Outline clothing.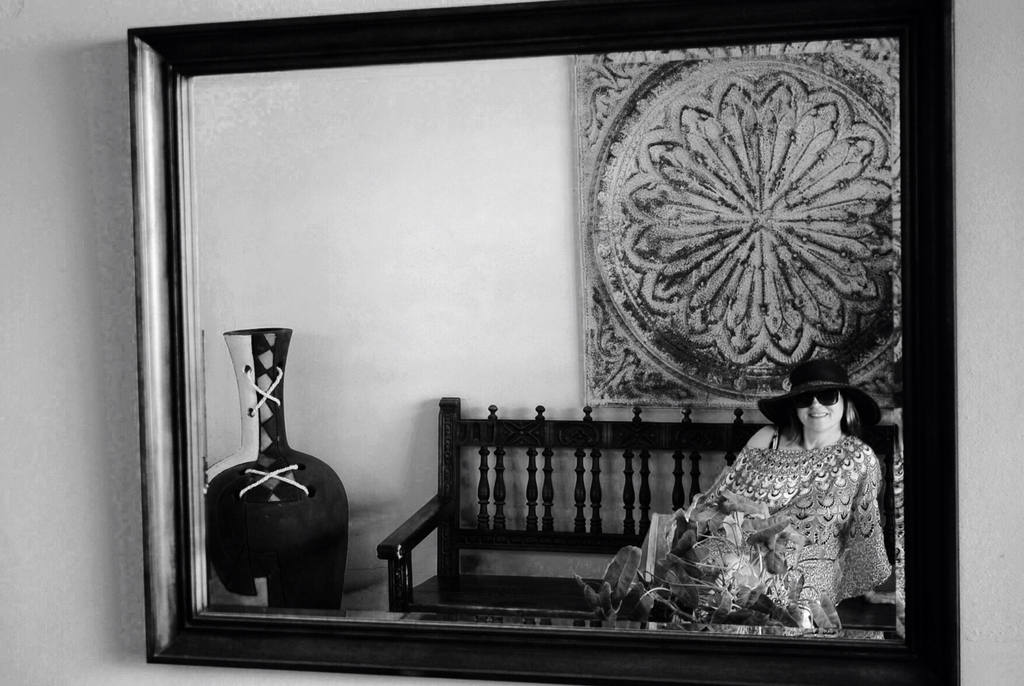
Outline: detection(609, 445, 894, 628).
